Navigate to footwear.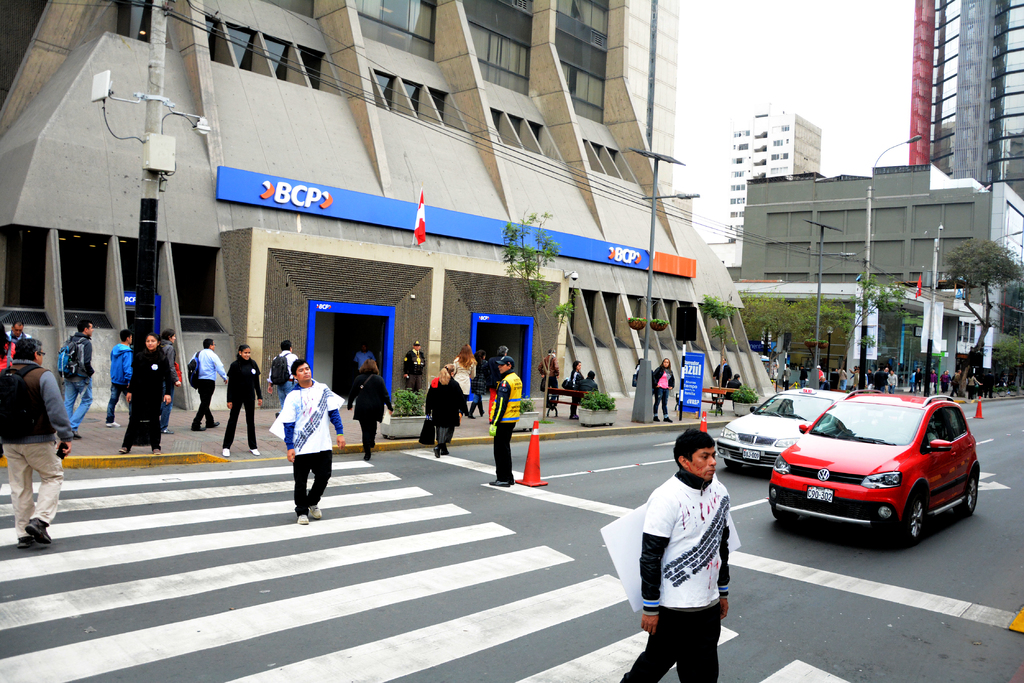
Navigation target: crop(116, 446, 133, 456).
